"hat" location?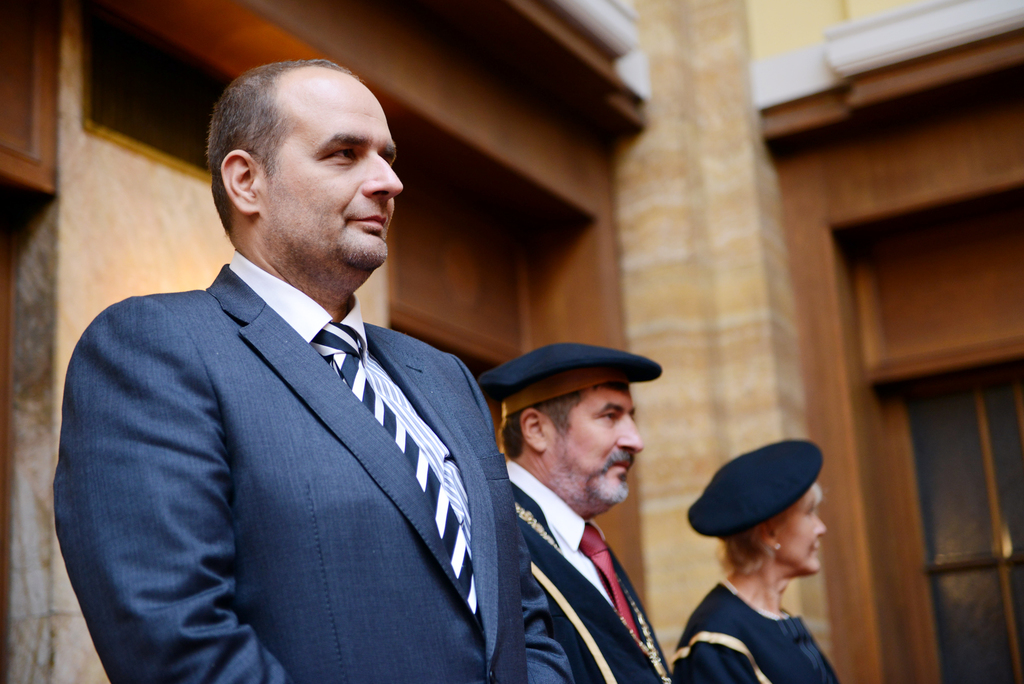
{"x1": 680, "y1": 436, "x2": 828, "y2": 540}
